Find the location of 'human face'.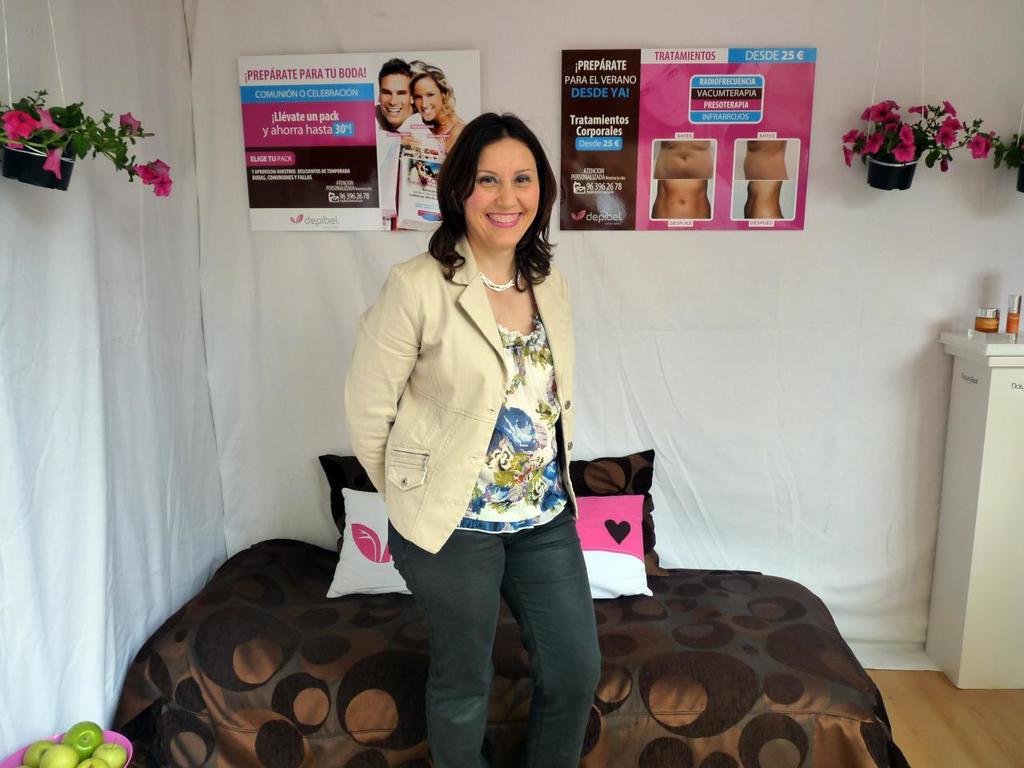
Location: box(414, 78, 441, 120).
